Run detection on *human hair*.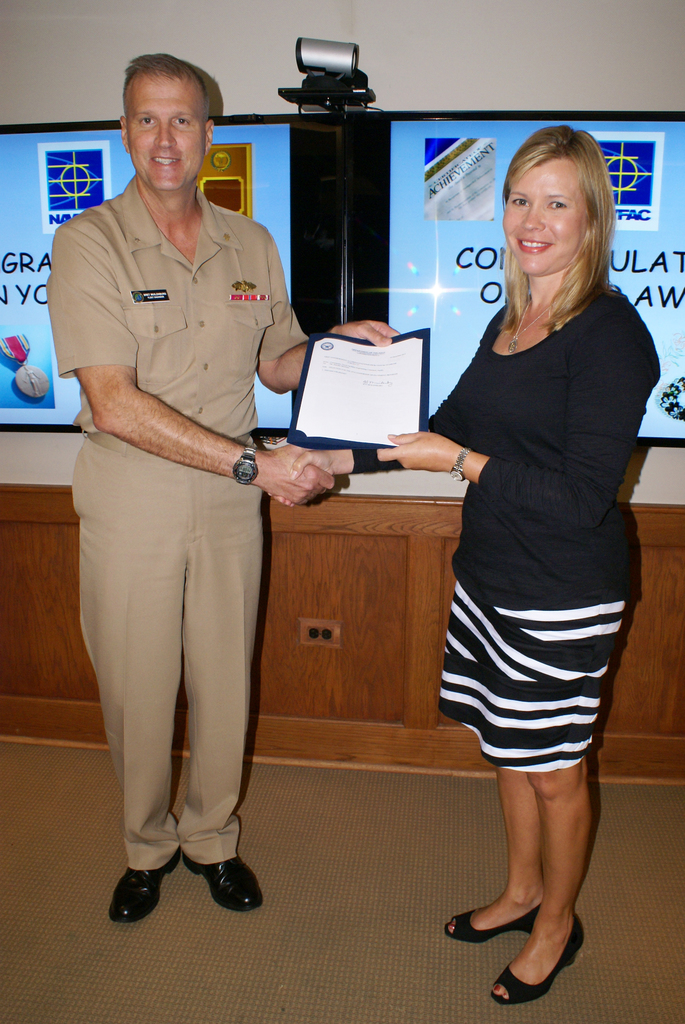
Result: crop(492, 120, 618, 330).
